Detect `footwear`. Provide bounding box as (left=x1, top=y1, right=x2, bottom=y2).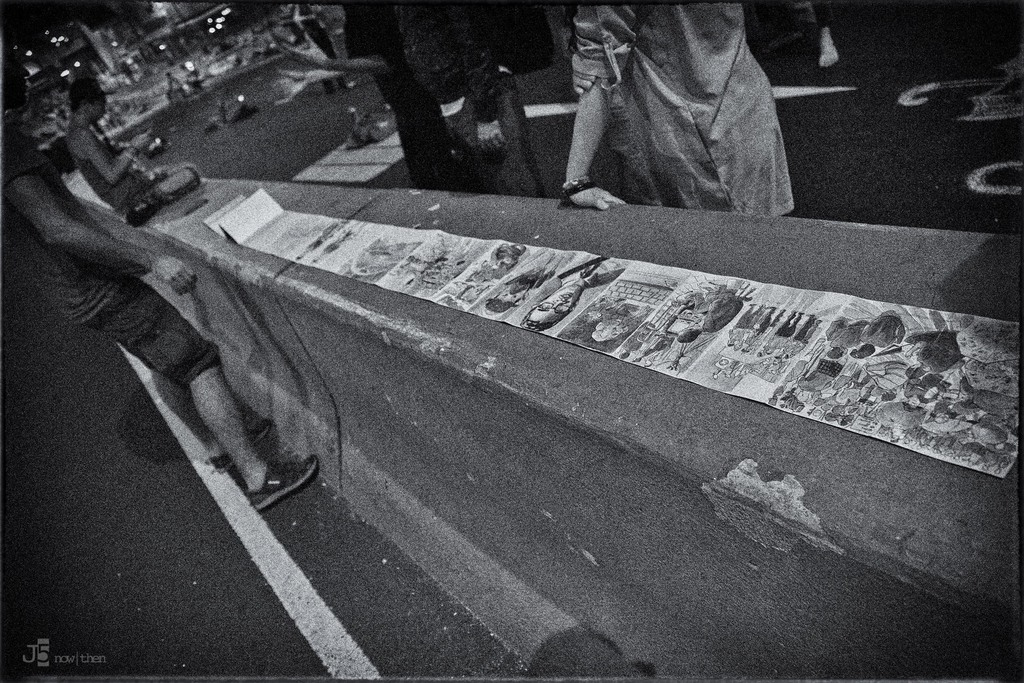
(left=248, top=459, right=318, bottom=514).
